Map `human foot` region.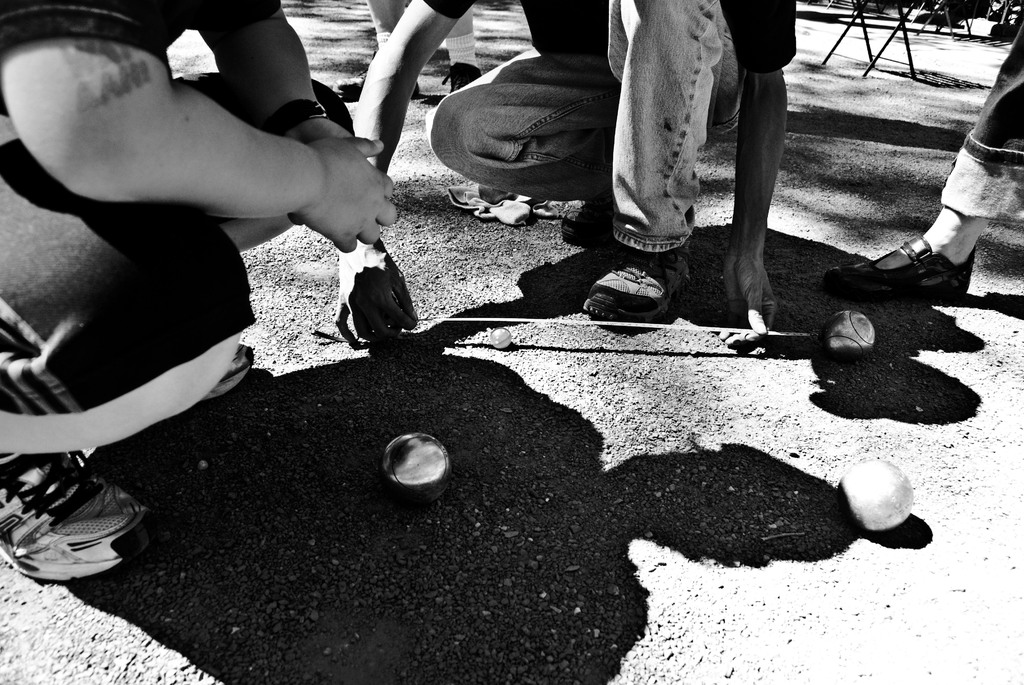
Mapped to bbox=[558, 195, 623, 246].
